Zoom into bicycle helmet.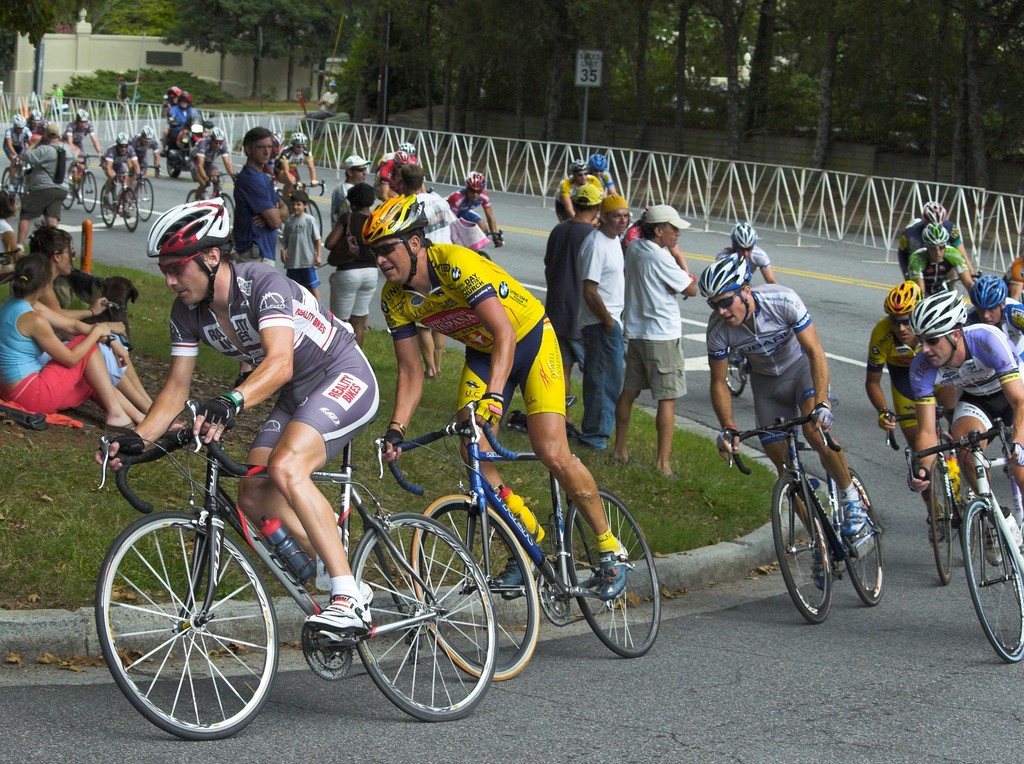
Zoom target: (702,251,744,296).
